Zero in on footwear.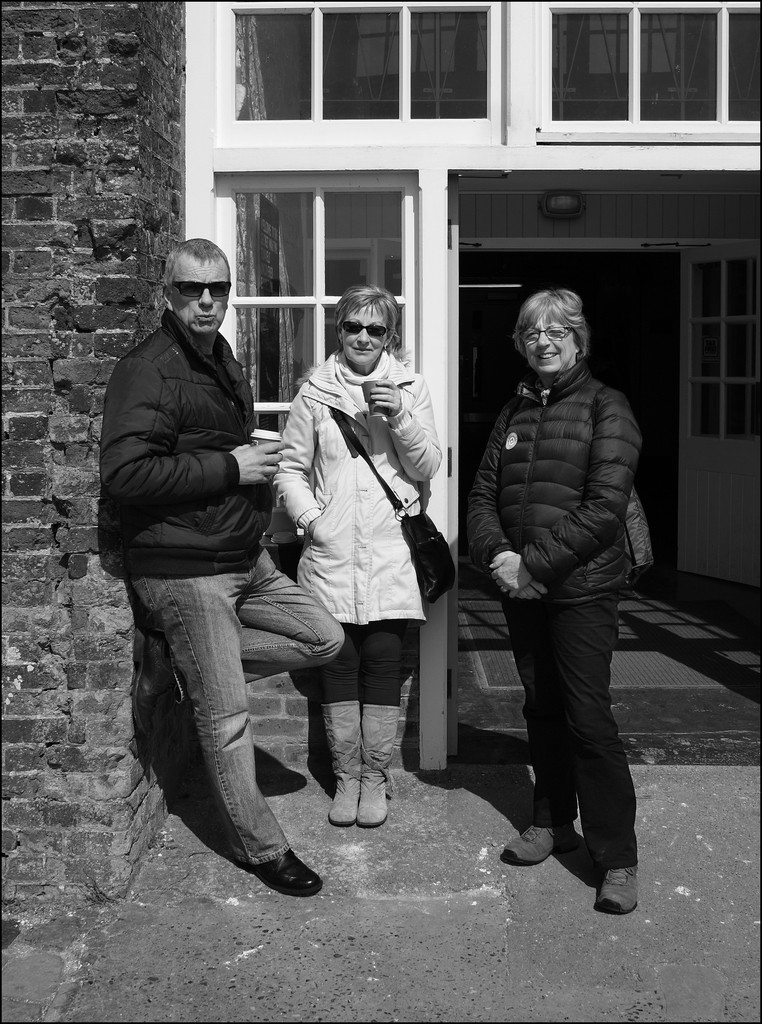
Zeroed in: locate(323, 712, 364, 828).
